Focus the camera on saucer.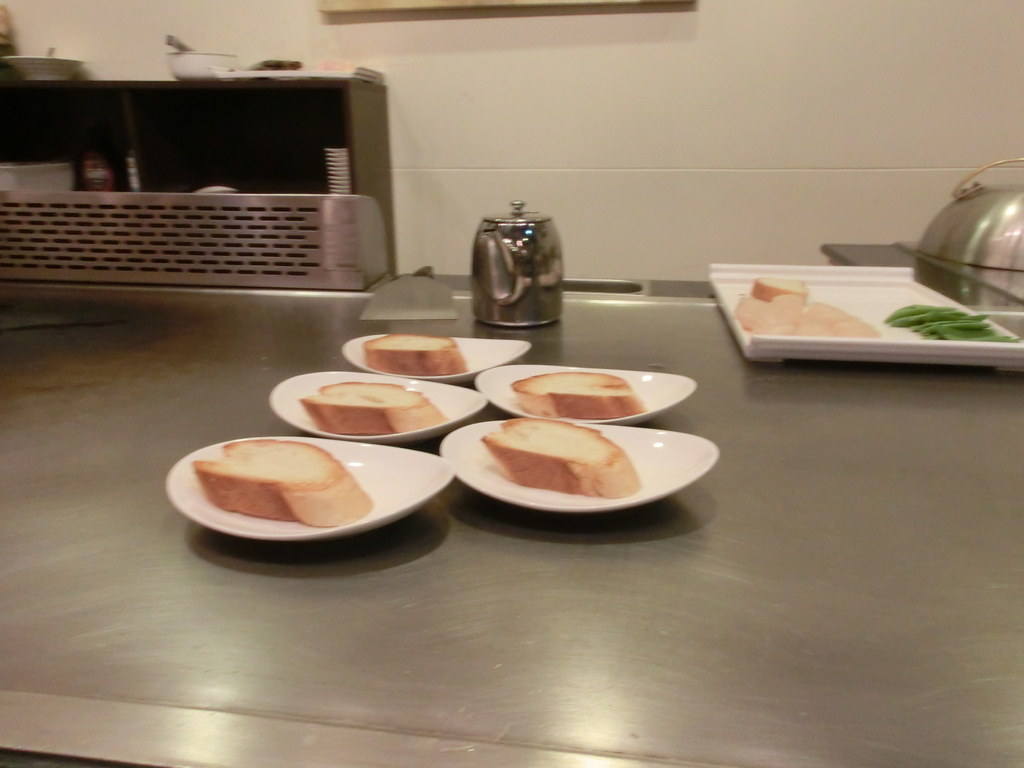
Focus region: region(442, 419, 721, 512).
